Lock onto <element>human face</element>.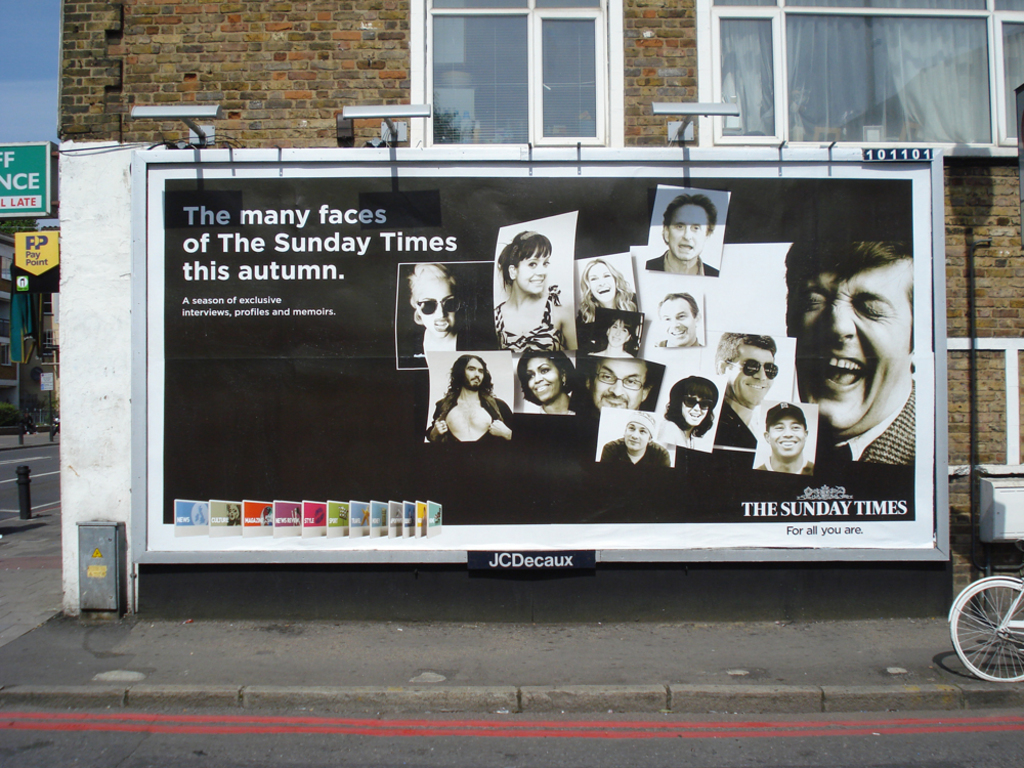
Locked: pyautogui.locateOnScreen(667, 205, 707, 261).
